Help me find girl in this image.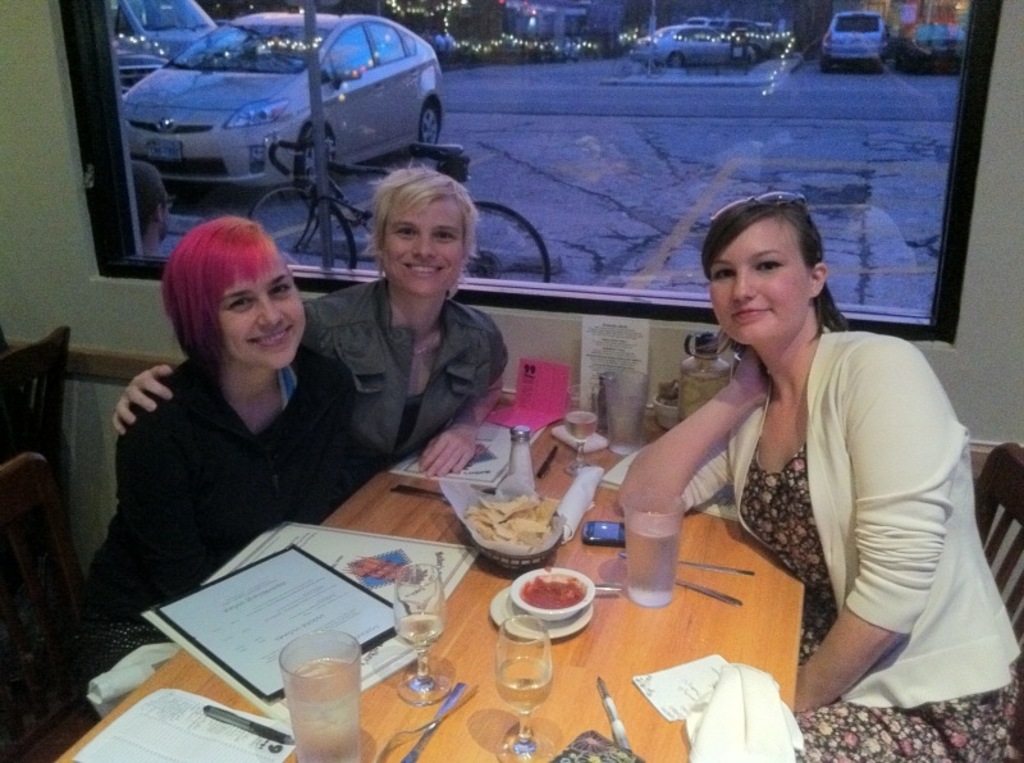
Found it: box(115, 164, 506, 474).
